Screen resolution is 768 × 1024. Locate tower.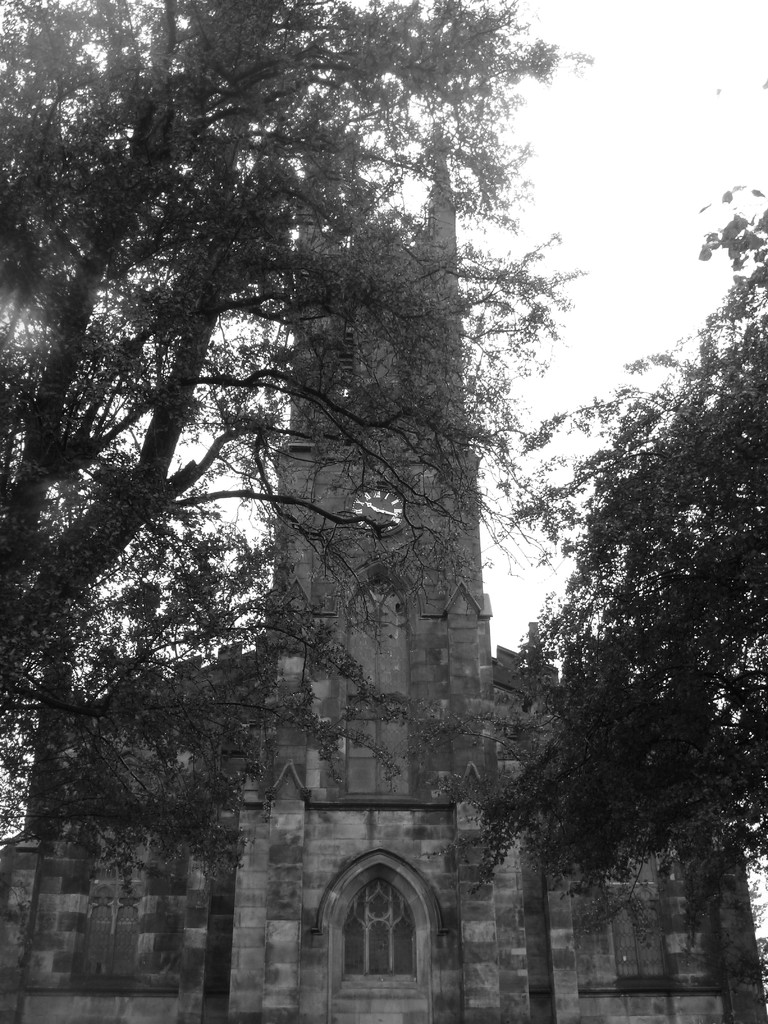
(x1=221, y1=113, x2=534, y2=1023).
